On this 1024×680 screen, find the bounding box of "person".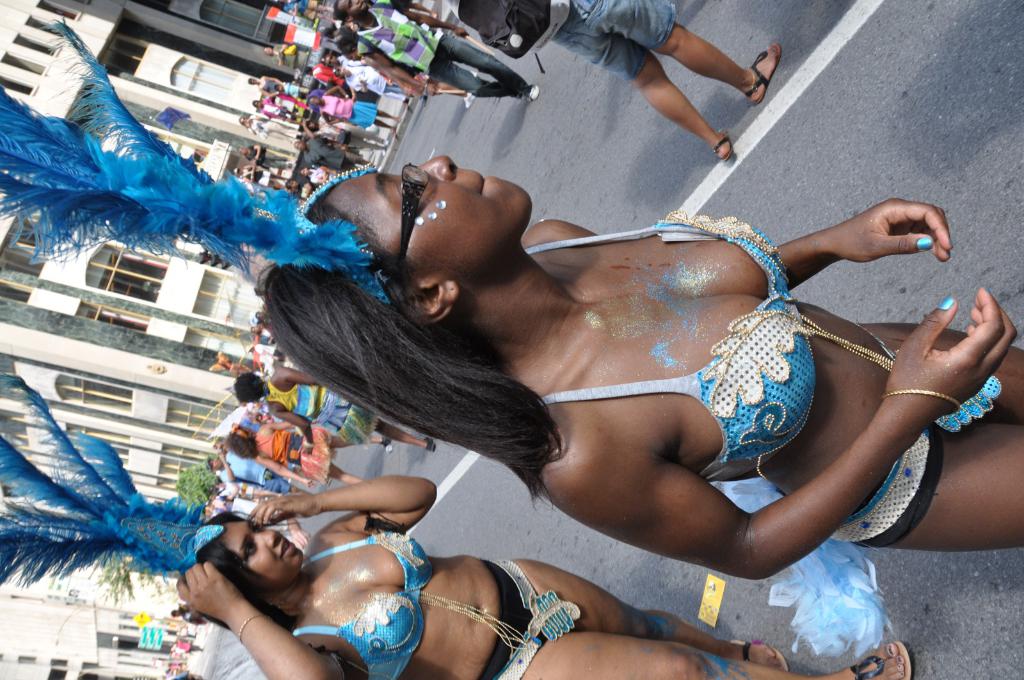
Bounding box: [178,475,911,679].
